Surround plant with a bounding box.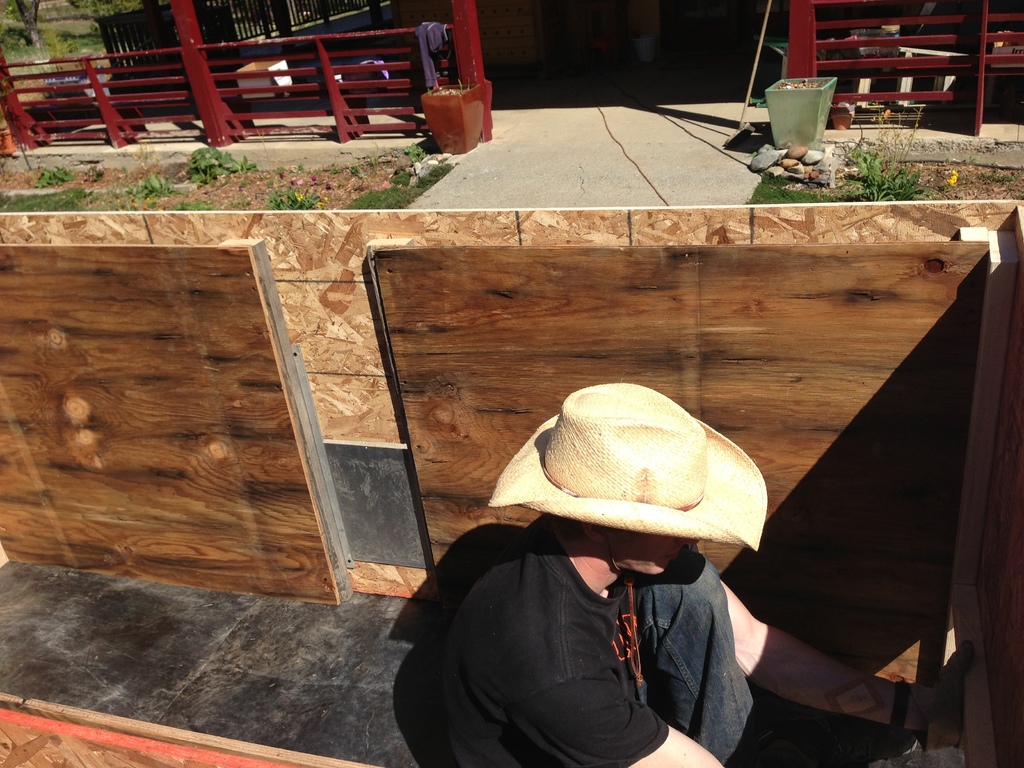
bbox=(0, 180, 134, 209).
